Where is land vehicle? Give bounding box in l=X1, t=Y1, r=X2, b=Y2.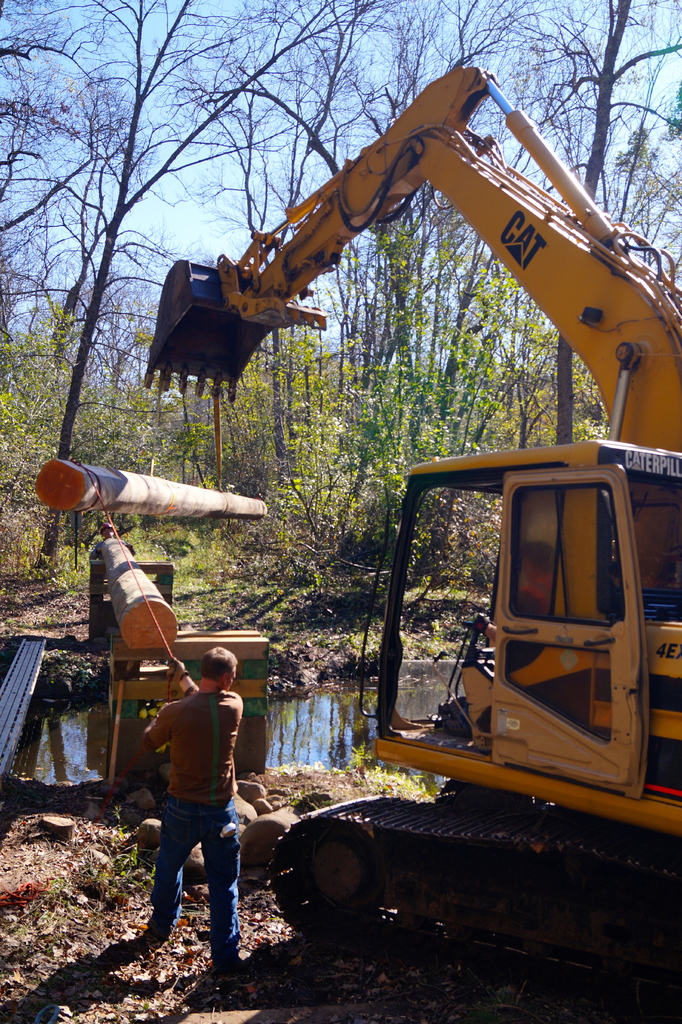
l=152, t=120, r=681, b=867.
